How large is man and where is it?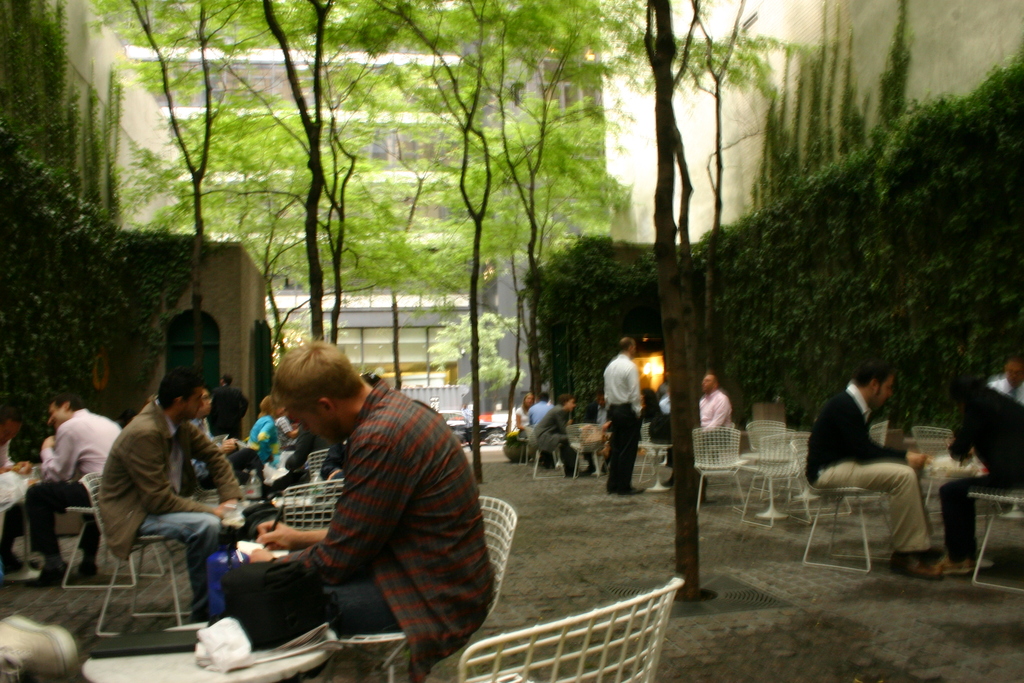
Bounding box: 699, 370, 730, 431.
